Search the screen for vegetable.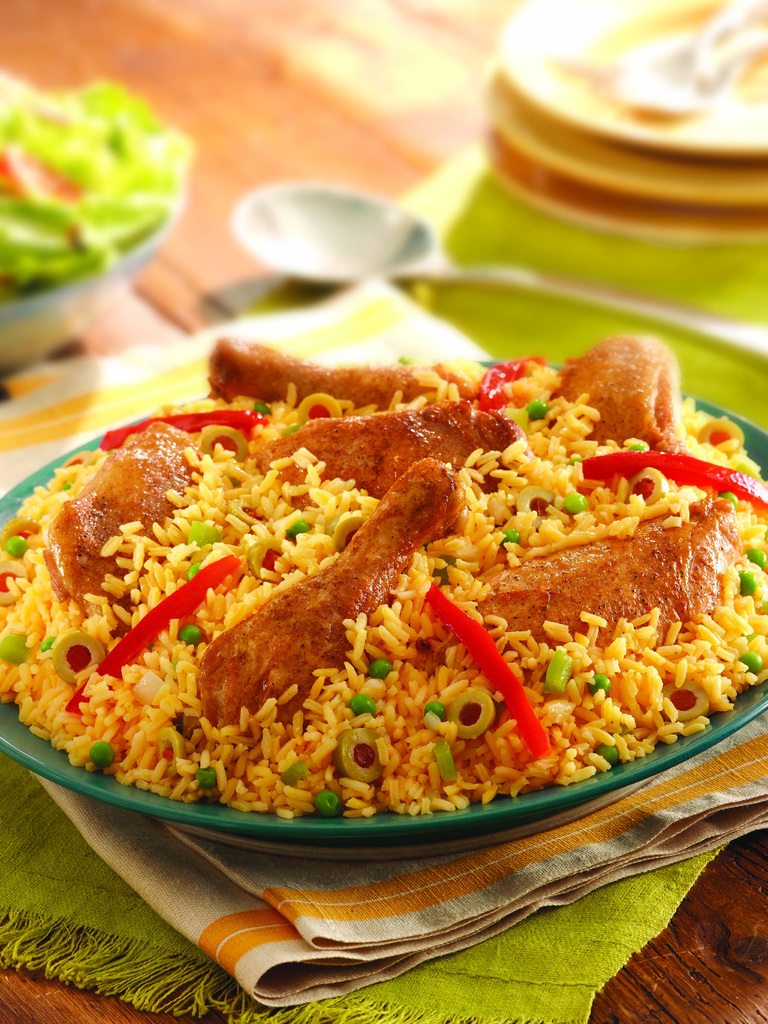
Found at select_region(293, 390, 339, 421).
